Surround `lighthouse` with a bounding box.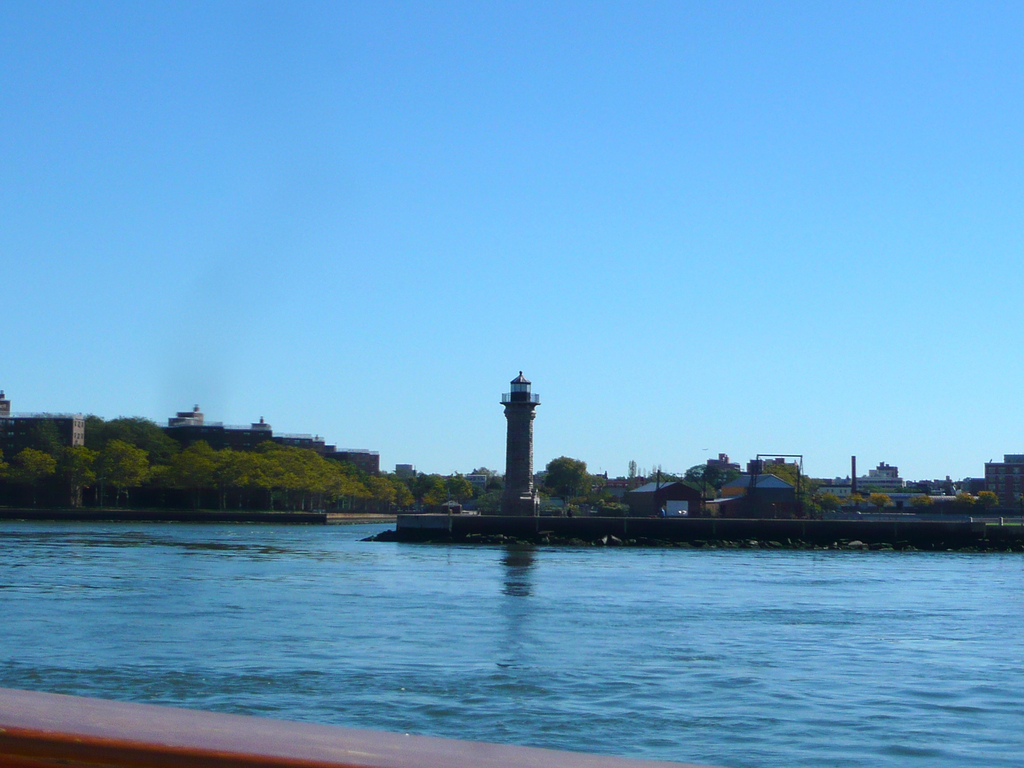
[left=497, top=370, right=541, bottom=515].
